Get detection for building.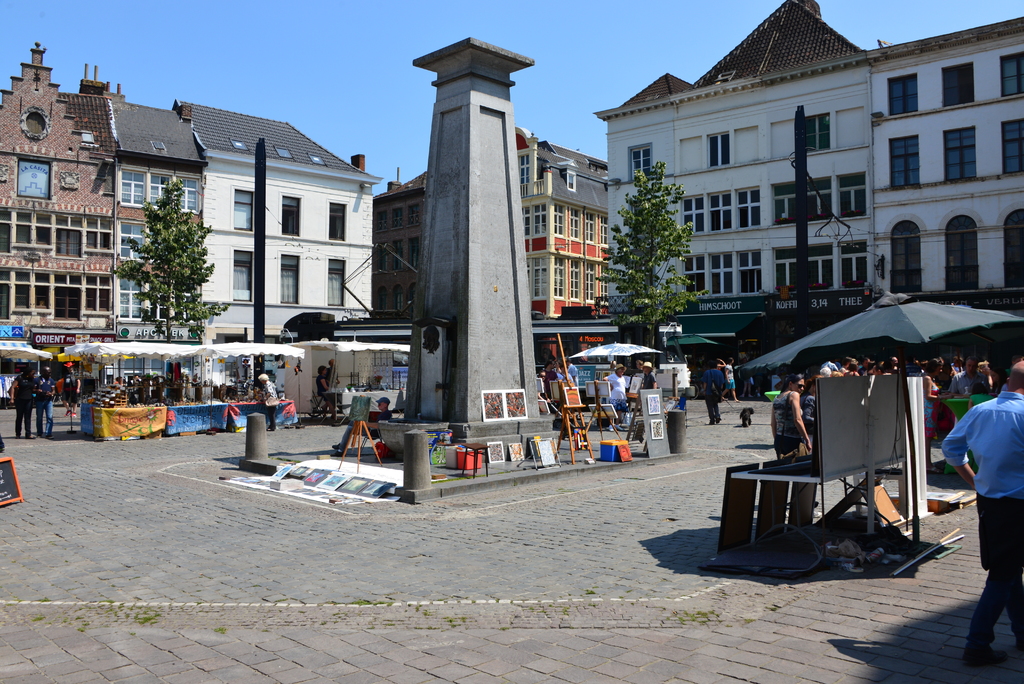
Detection: bbox(515, 127, 610, 368).
